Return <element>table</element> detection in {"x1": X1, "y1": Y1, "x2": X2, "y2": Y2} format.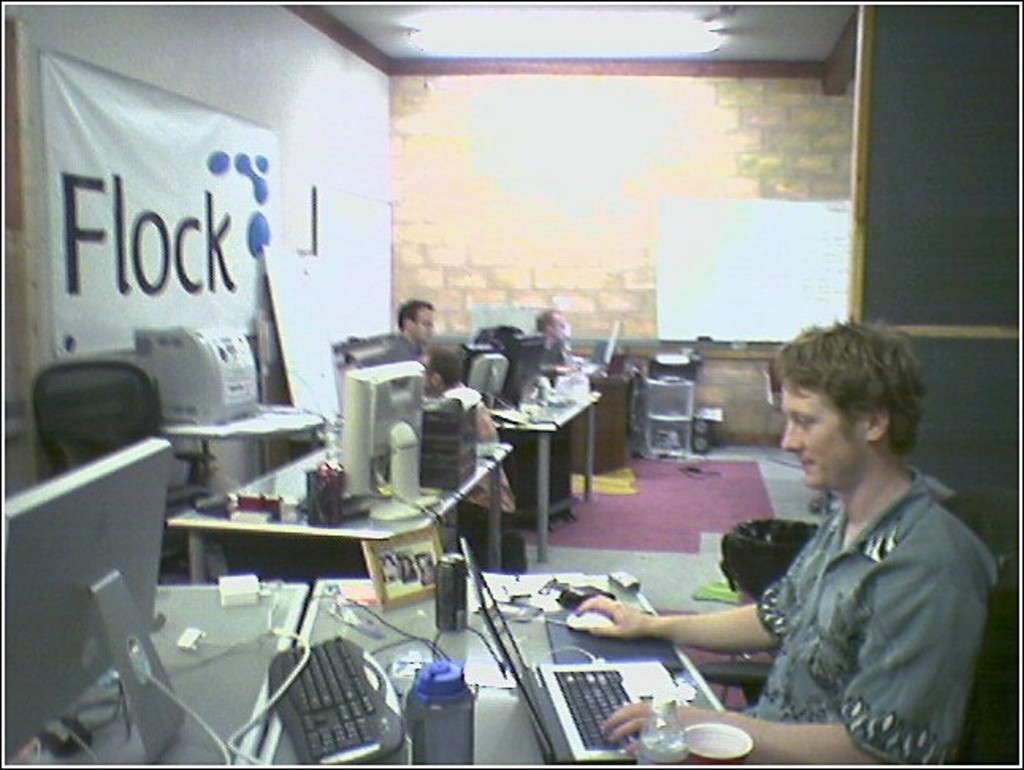
{"x1": 152, "y1": 536, "x2": 794, "y2": 769}.
